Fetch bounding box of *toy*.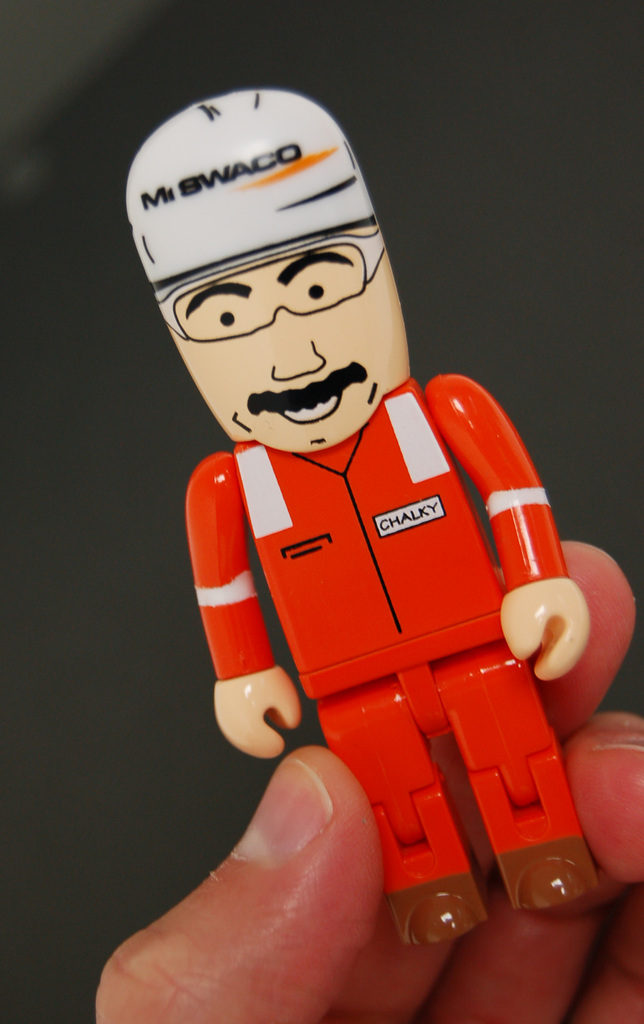
Bbox: pyautogui.locateOnScreen(109, 131, 613, 954).
